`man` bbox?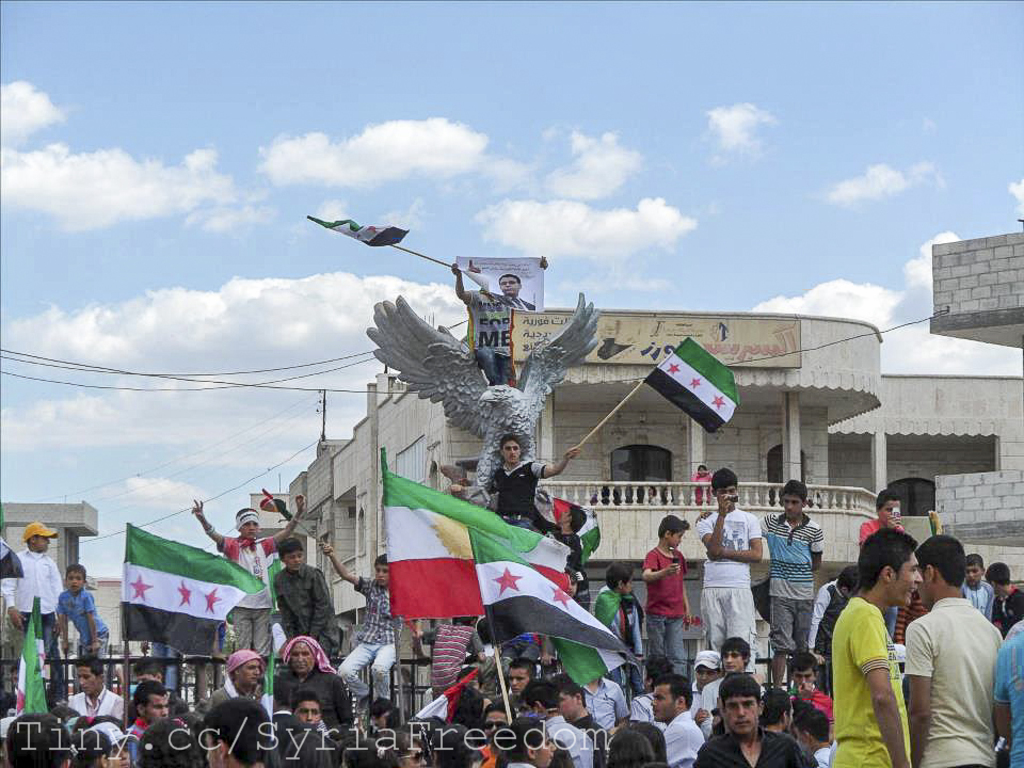
box(487, 435, 579, 532)
